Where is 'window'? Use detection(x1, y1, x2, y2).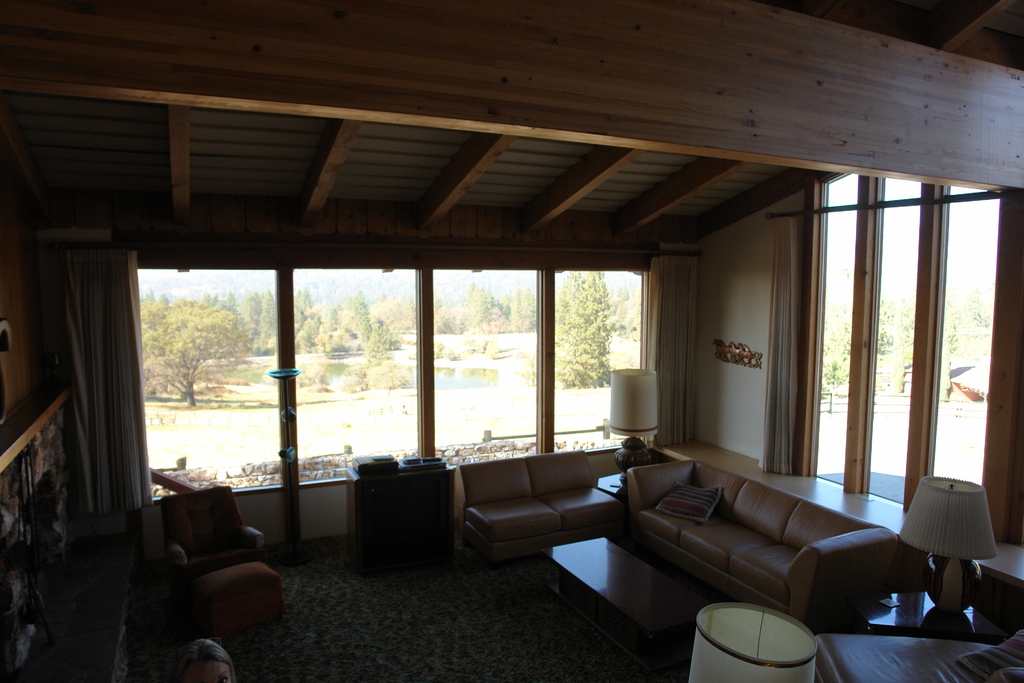
detection(808, 168, 859, 488).
